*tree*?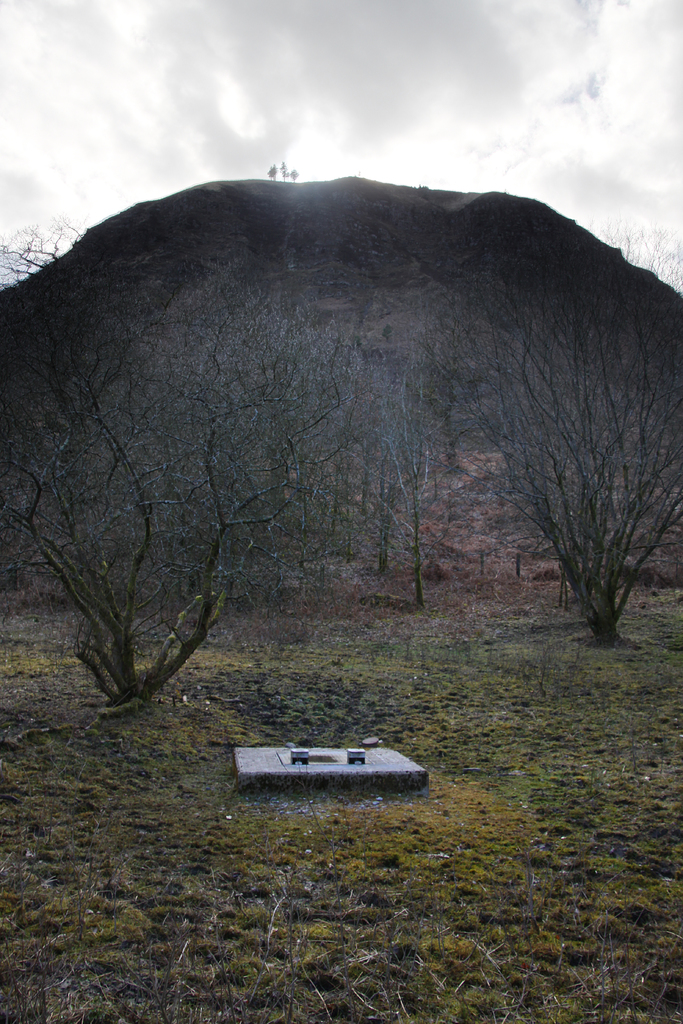
bbox=(414, 200, 682, 641)
